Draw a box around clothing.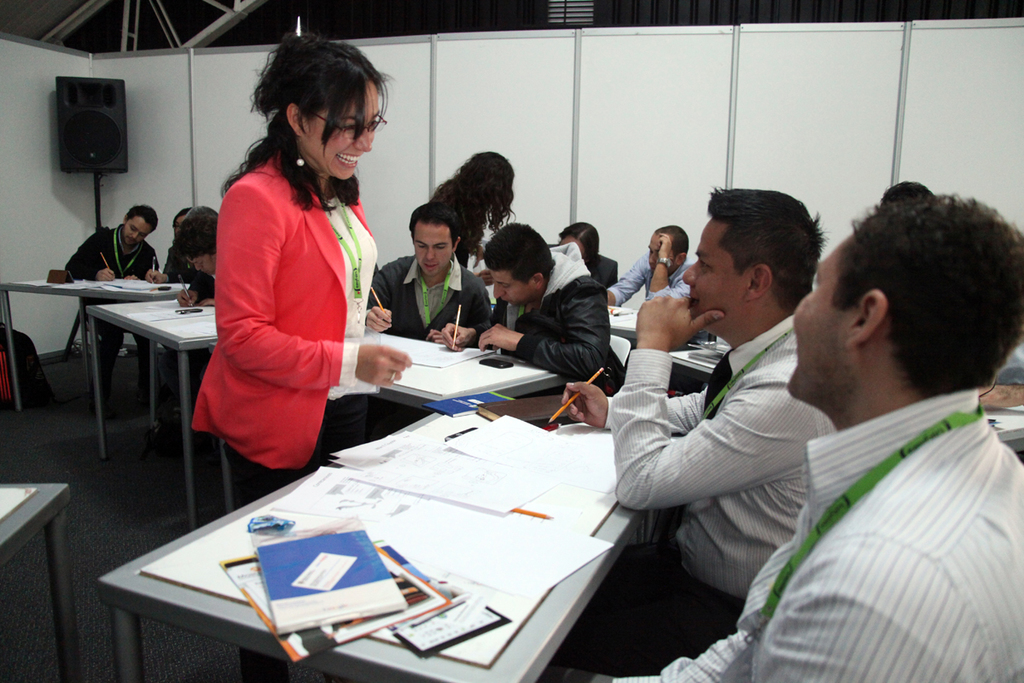
<box>489,246,635,393</box>.
